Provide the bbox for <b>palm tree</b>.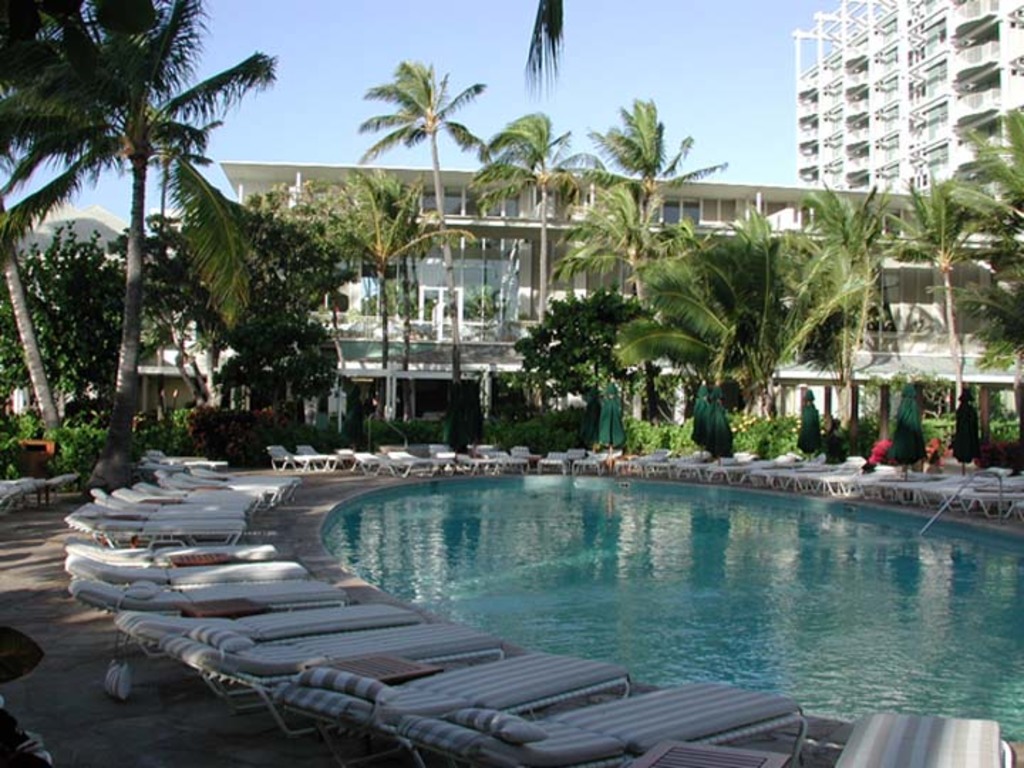
<box>222,188,340,448</box>.
